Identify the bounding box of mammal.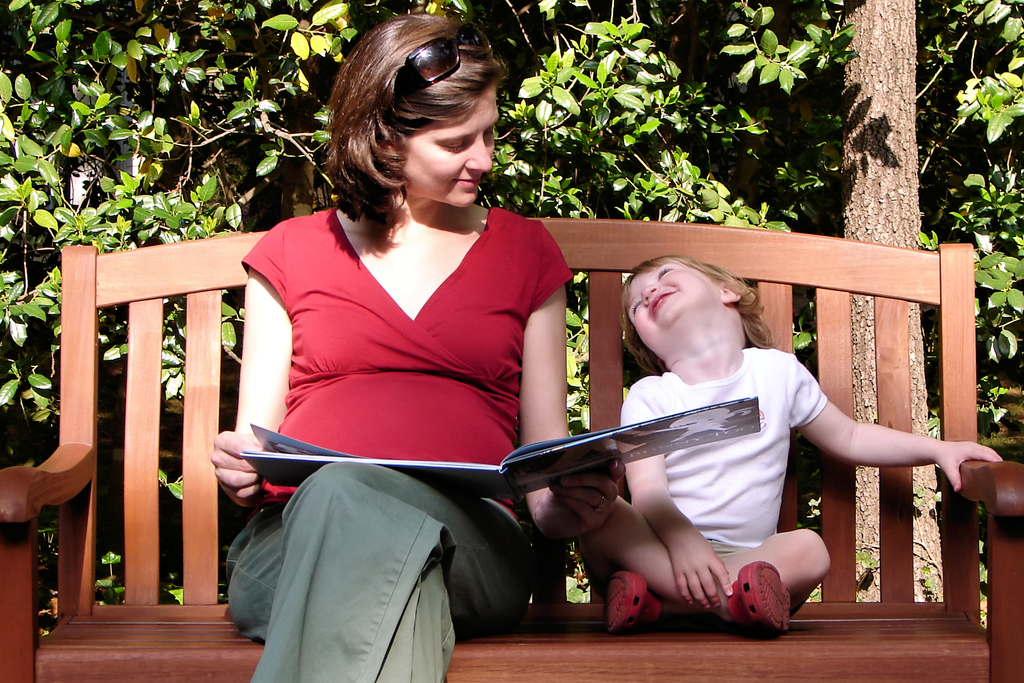
[left=525, top=265, right=927, bottom=621].
